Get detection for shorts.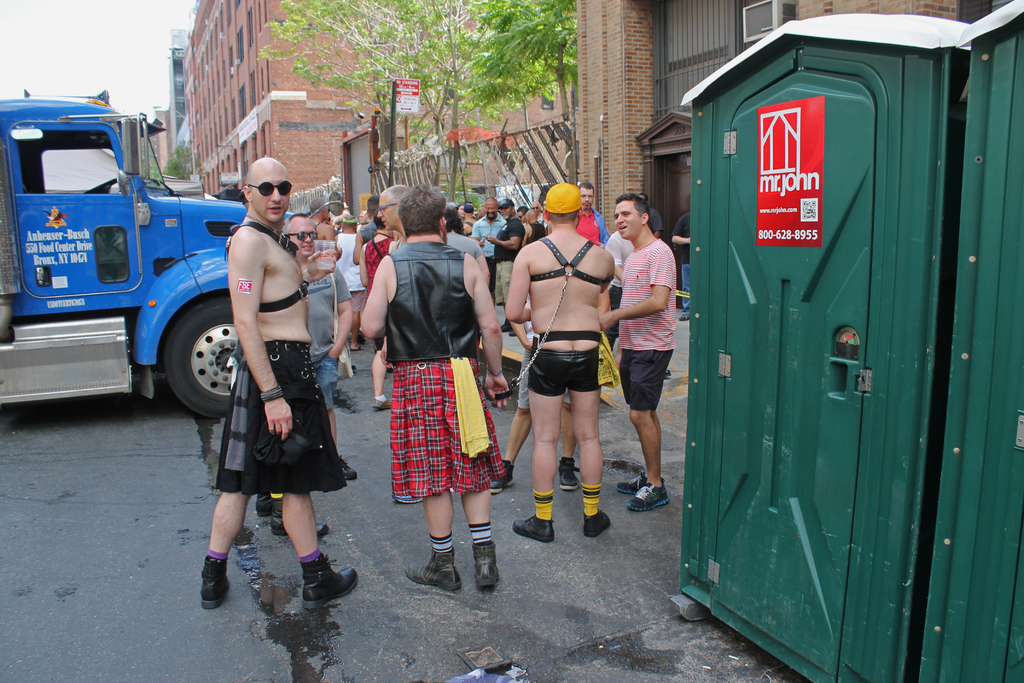
Detection: box=[309, 352, 341, 413].
